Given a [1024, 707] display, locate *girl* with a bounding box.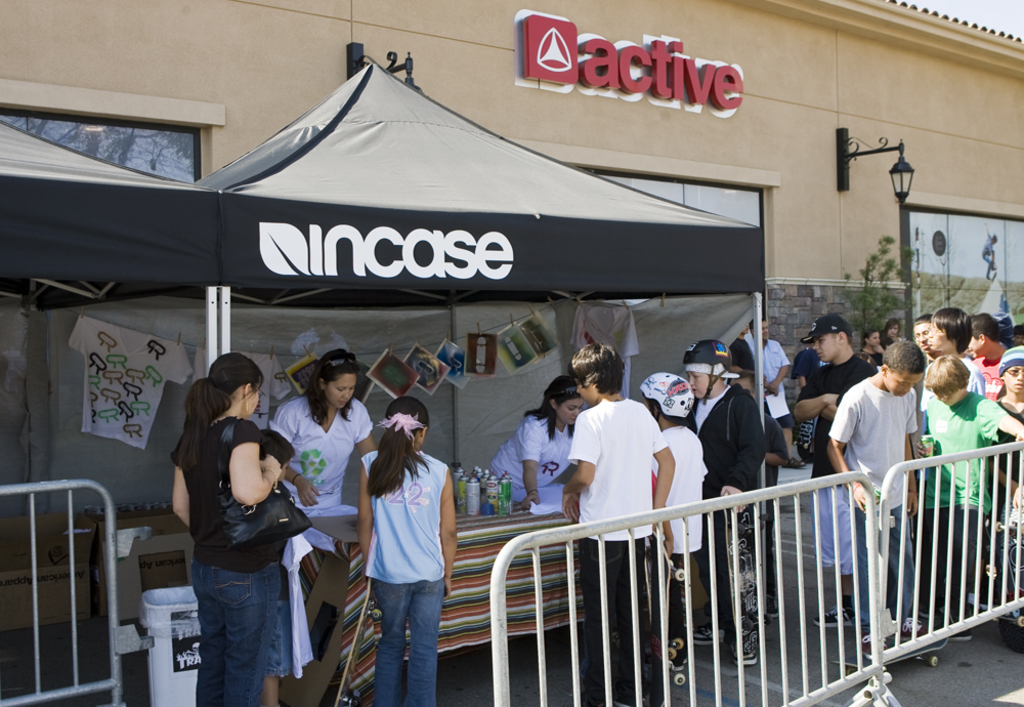
Located: bbox=(358, 396, 459, 706).
